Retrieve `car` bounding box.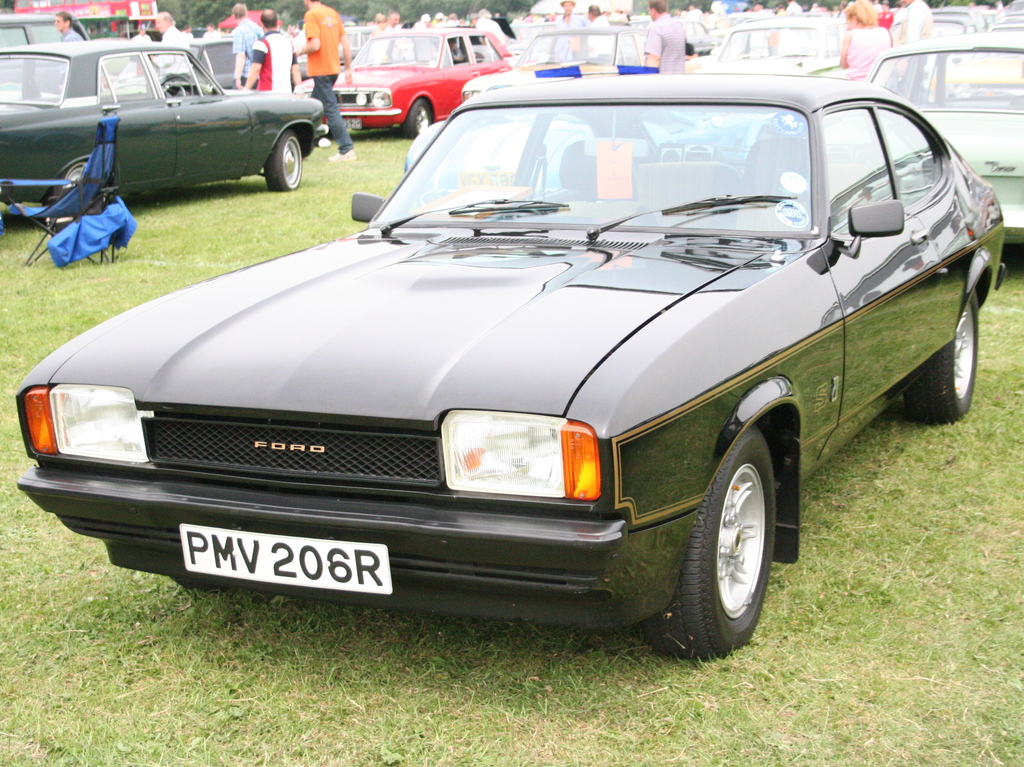
Bounding box: bbox=(0, 19, 97, 79).
